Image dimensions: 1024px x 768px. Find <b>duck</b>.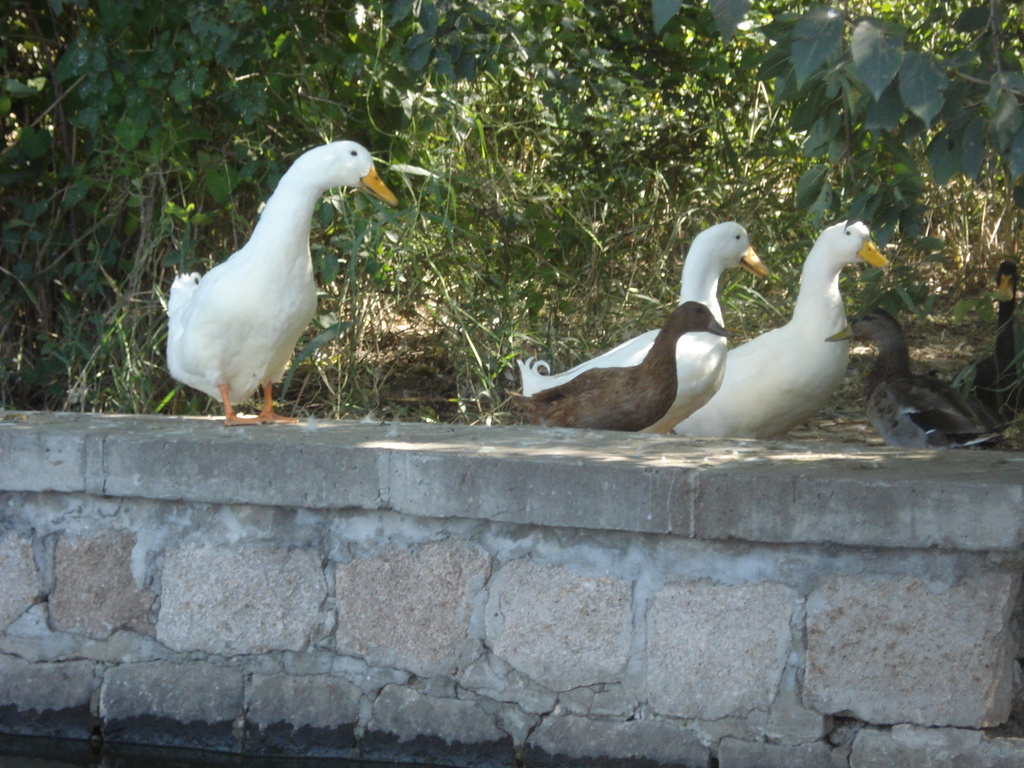
156/140/403/439.
